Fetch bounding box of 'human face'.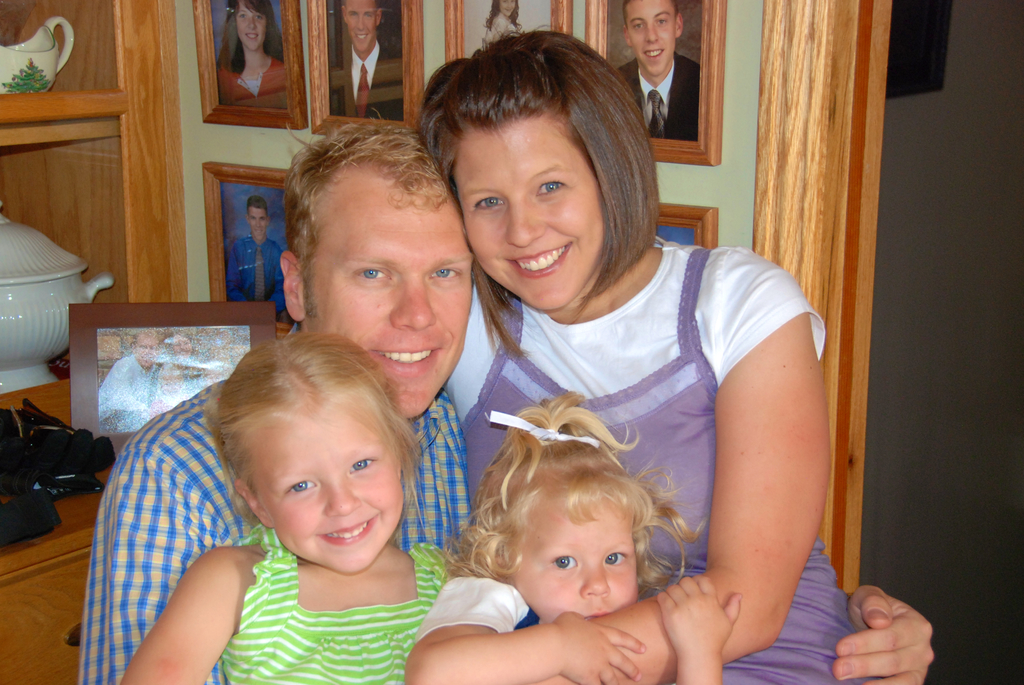
Bbox: {"x1": 307, "y1": 172, "x2": 474, "y2": 412}.
